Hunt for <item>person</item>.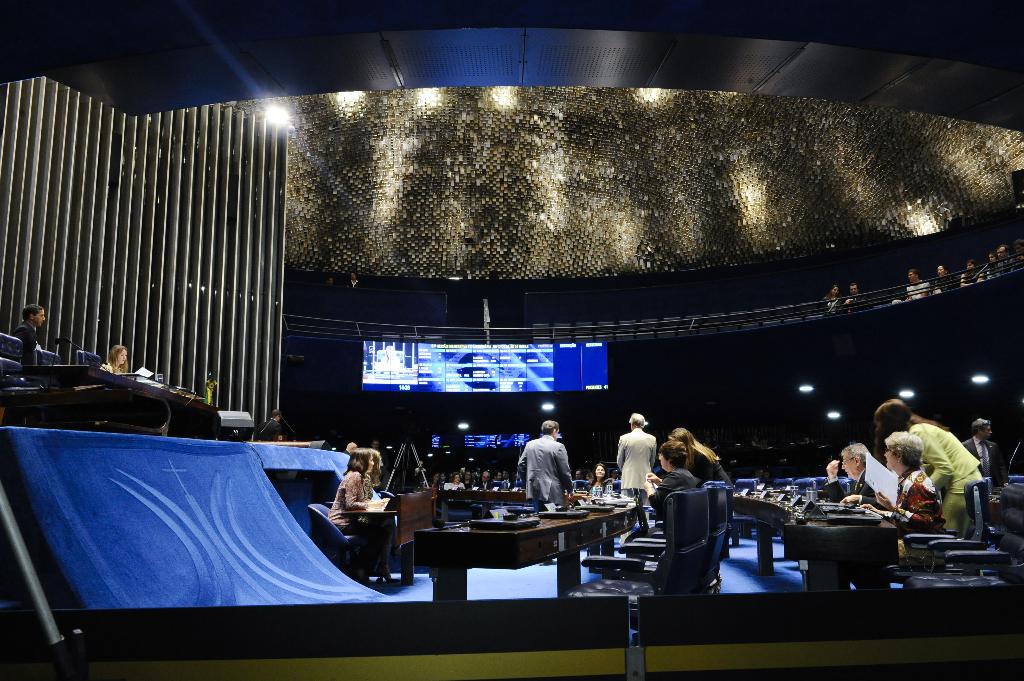
Hunted down at bbox=(883, 432, 943, 532).
